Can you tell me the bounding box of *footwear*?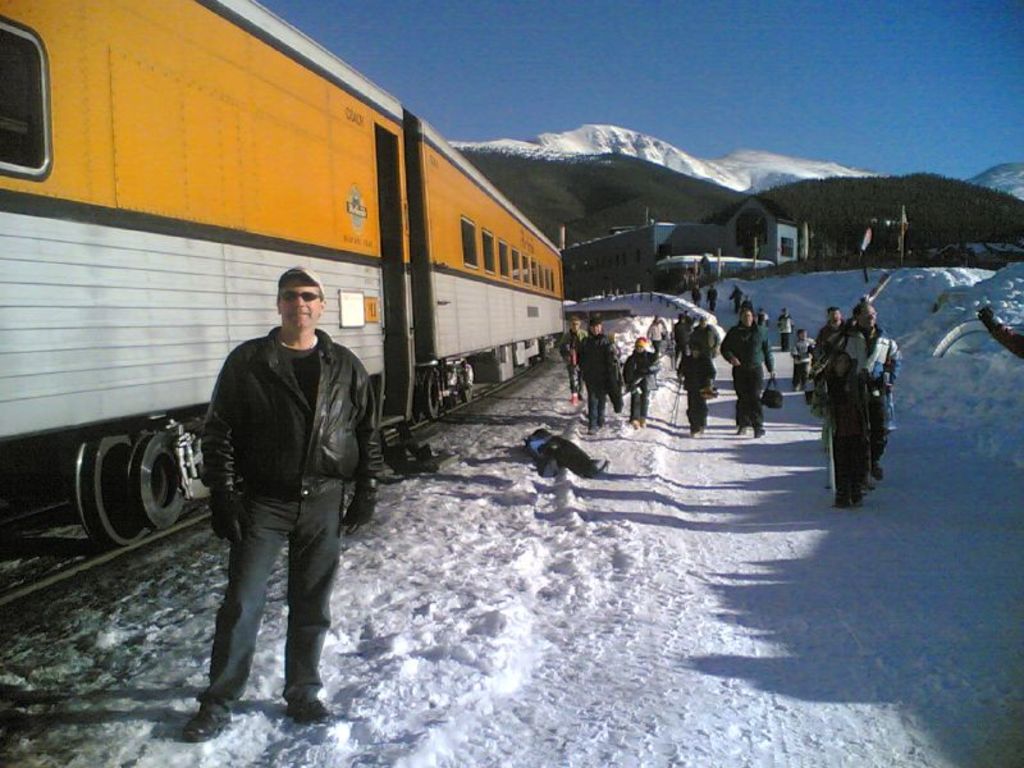
BBox(835, 493, 847, 508).
